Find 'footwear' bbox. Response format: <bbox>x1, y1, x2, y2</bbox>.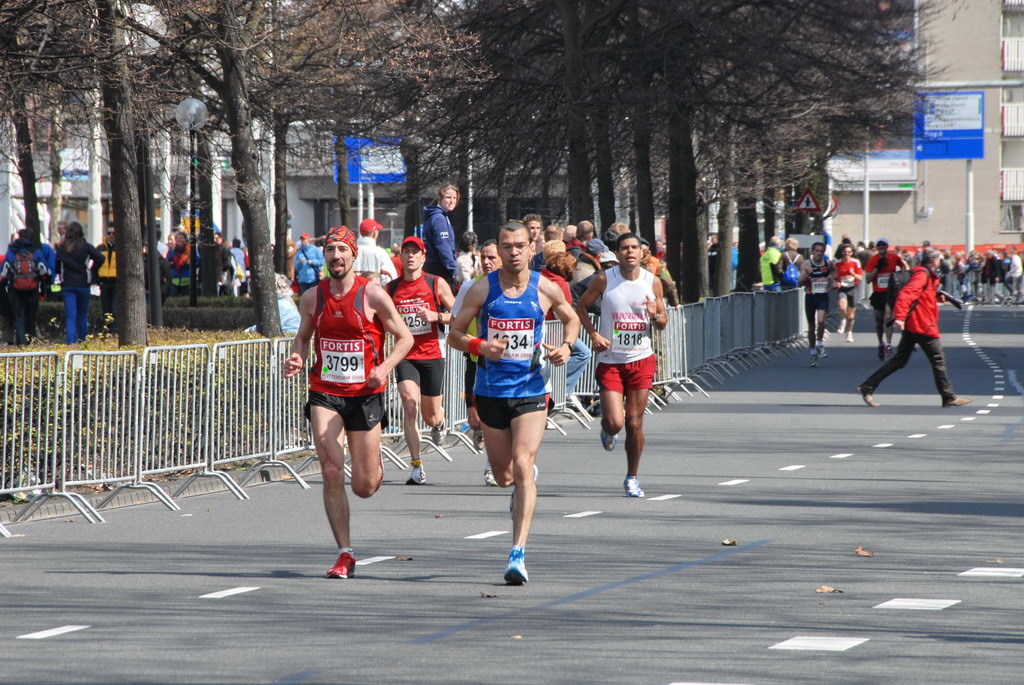
<bbox>877, 345, 885, 352</bbox>.
